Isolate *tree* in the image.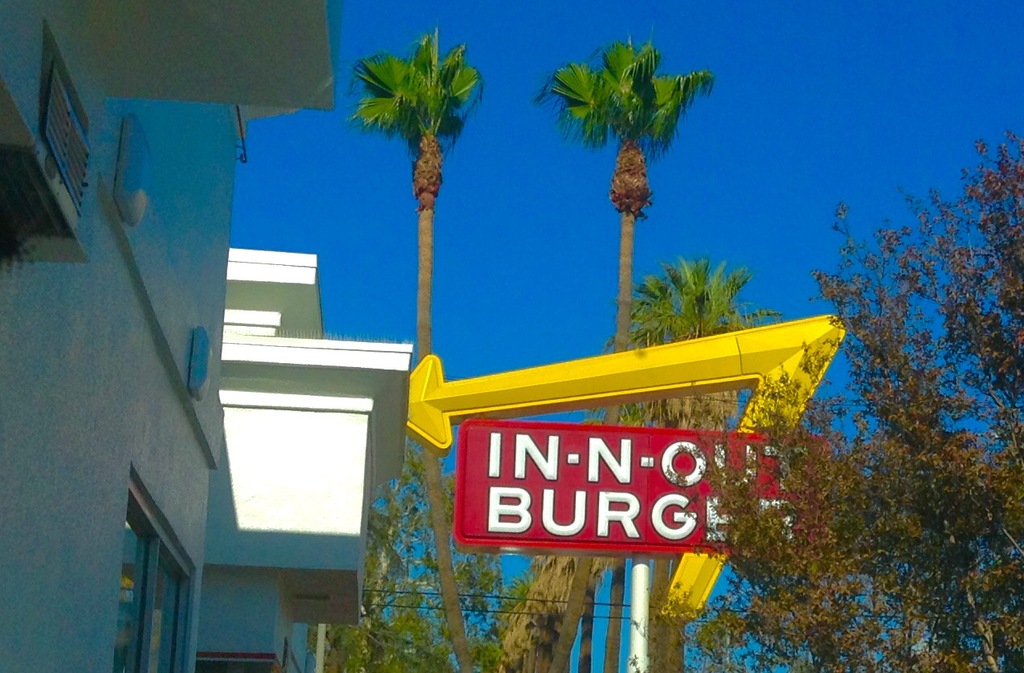
Isolated region: bbox(610, 128, 1023, 672).
